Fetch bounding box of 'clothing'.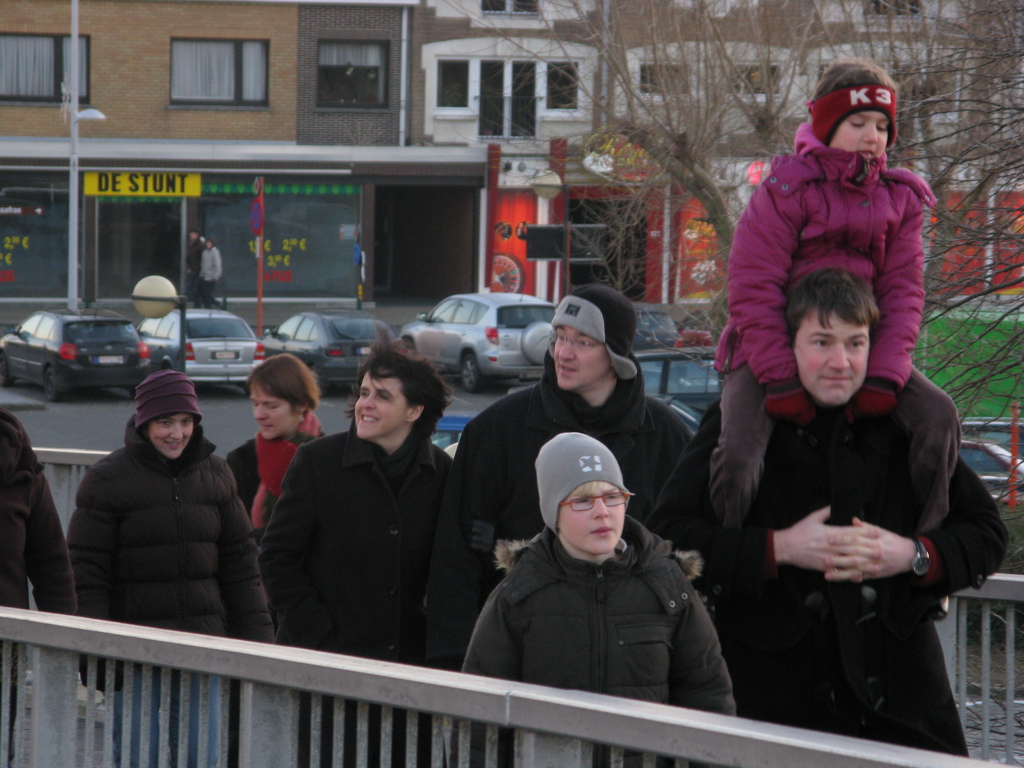
Bbox: left=0, top=410, right=80, bottom=764.
